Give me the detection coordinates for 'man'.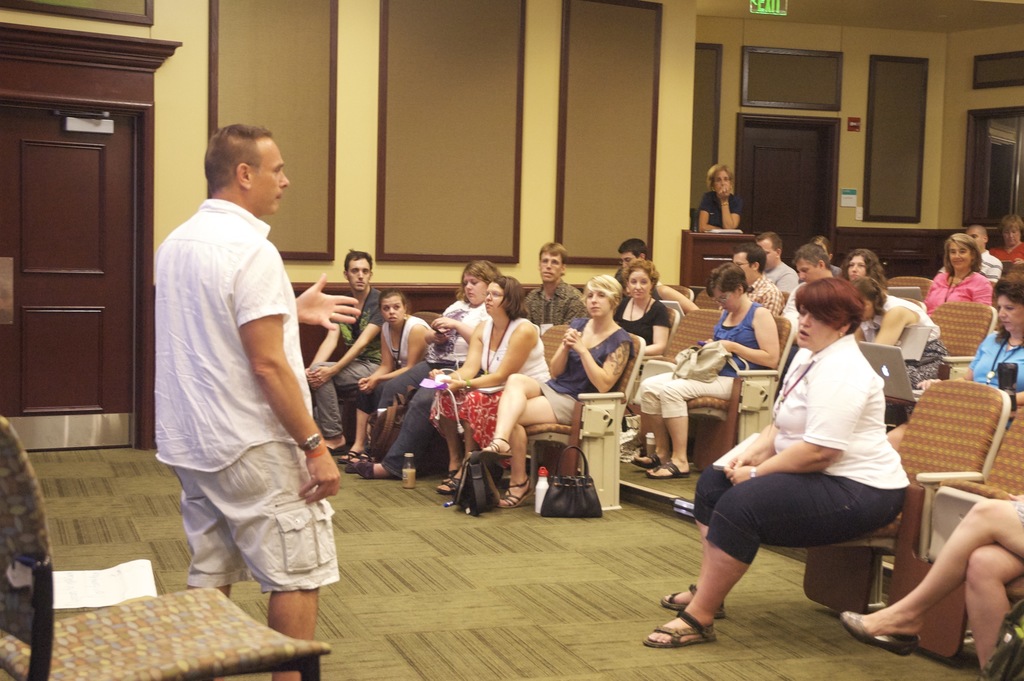
935 225 1004 290.
